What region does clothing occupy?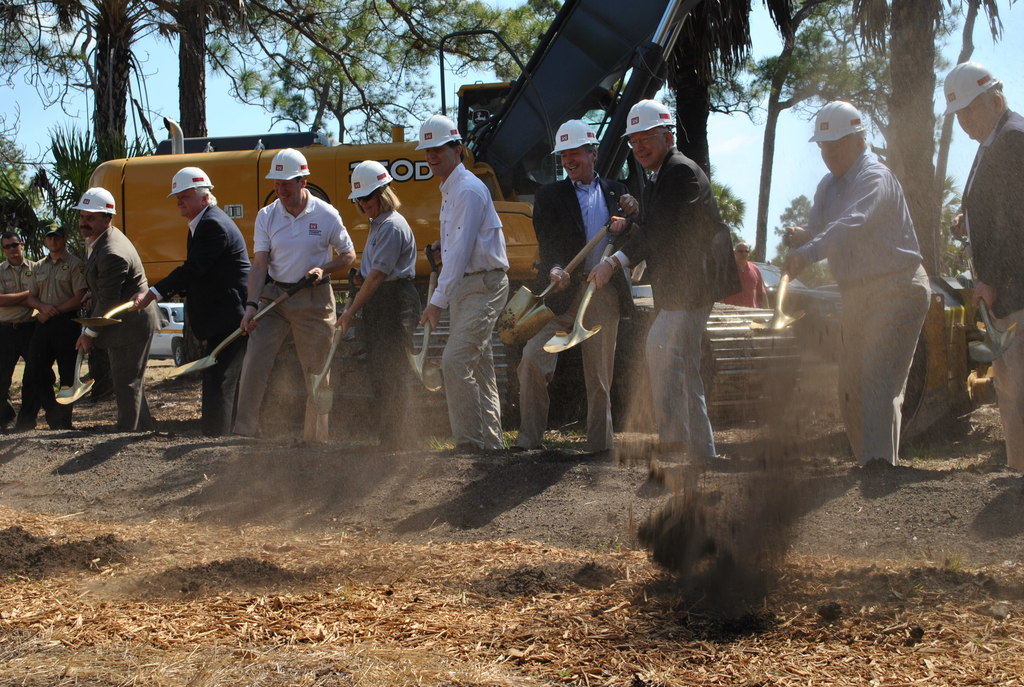
x1=227 y1=195 x2=356 y2=431.
